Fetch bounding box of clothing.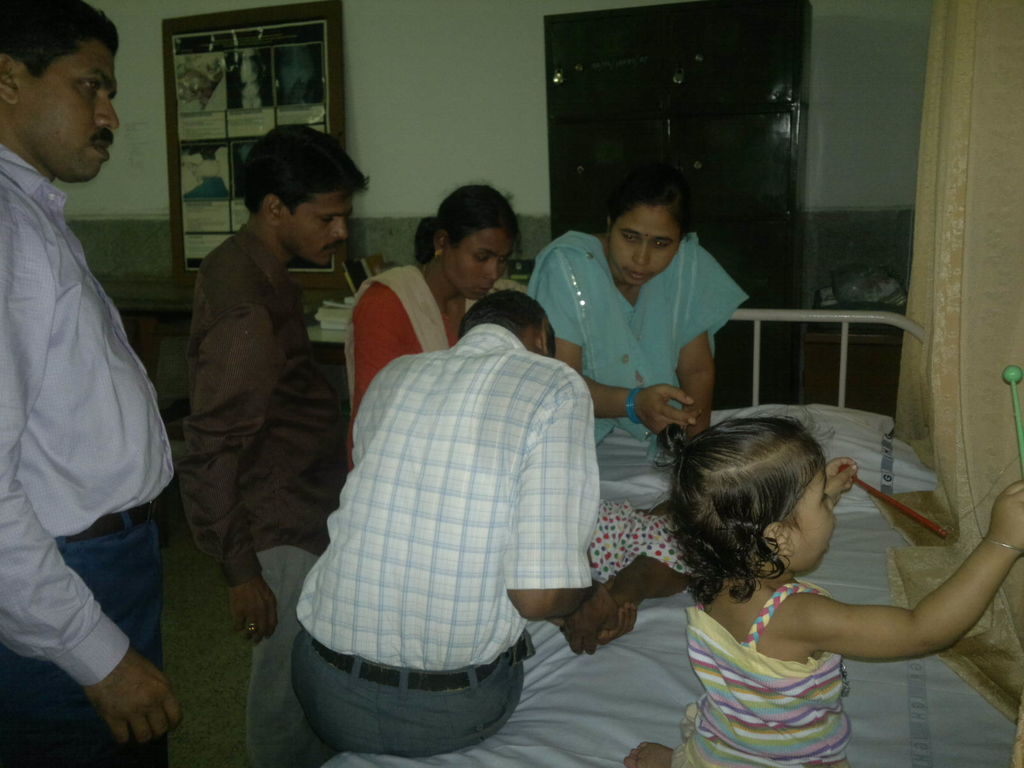
Bbox: select_region(285, 261, 614, 751).
